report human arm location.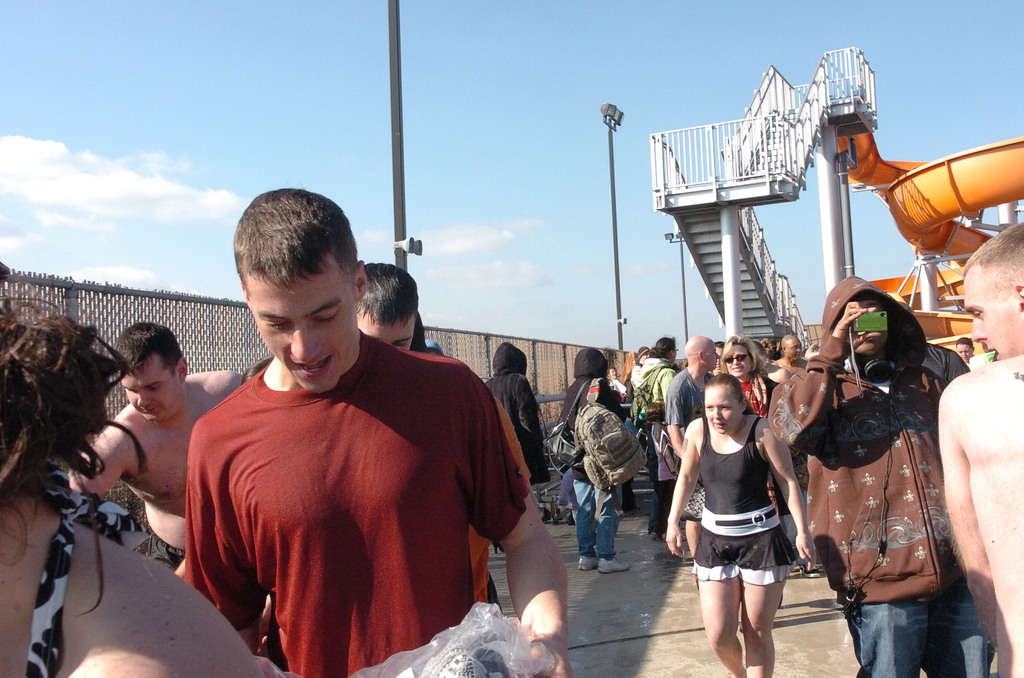
Report: l=184, t=432, r=262, b=651.
